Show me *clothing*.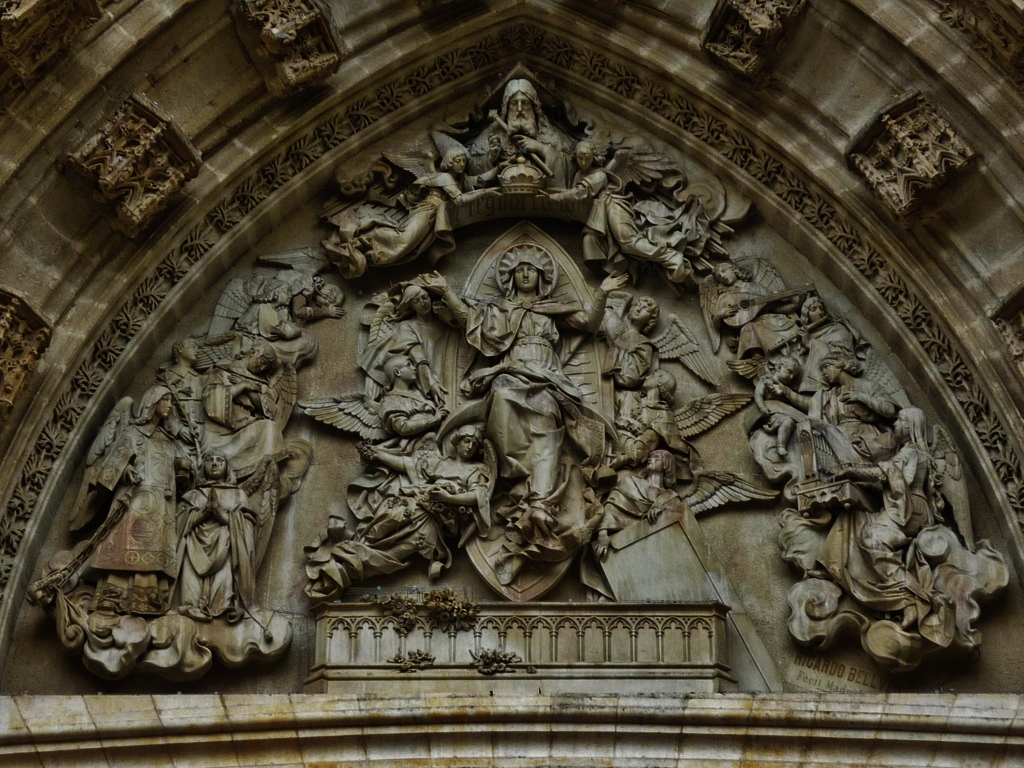
*clothing* is here: x1=219 y1=271 x2=315 y2=344.
